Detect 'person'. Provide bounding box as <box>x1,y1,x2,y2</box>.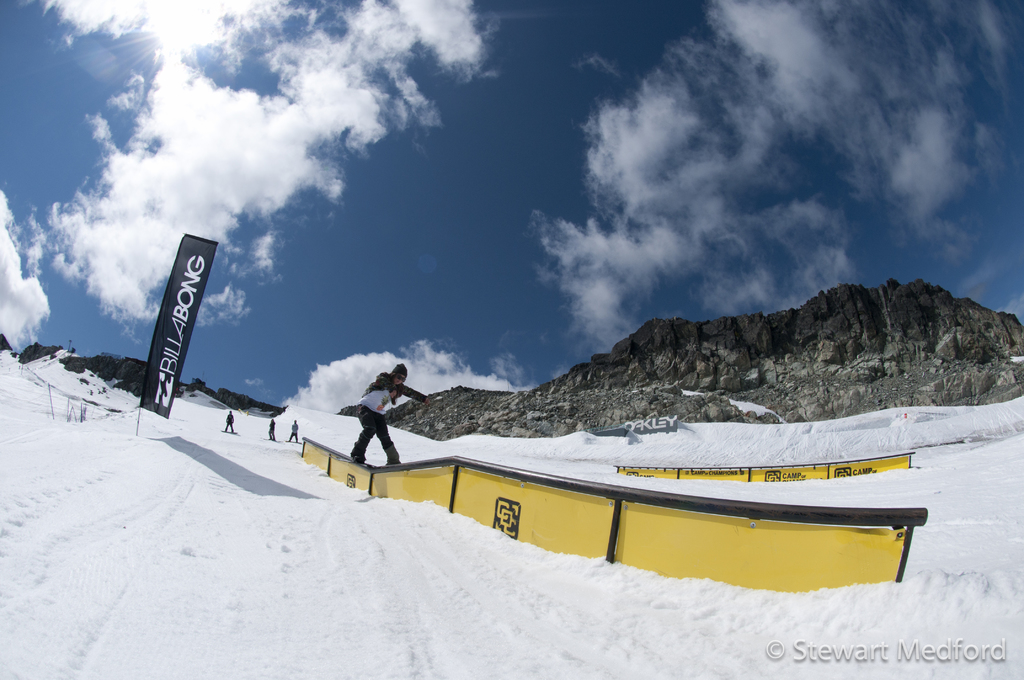
<box>222,412,238,436</box>.
